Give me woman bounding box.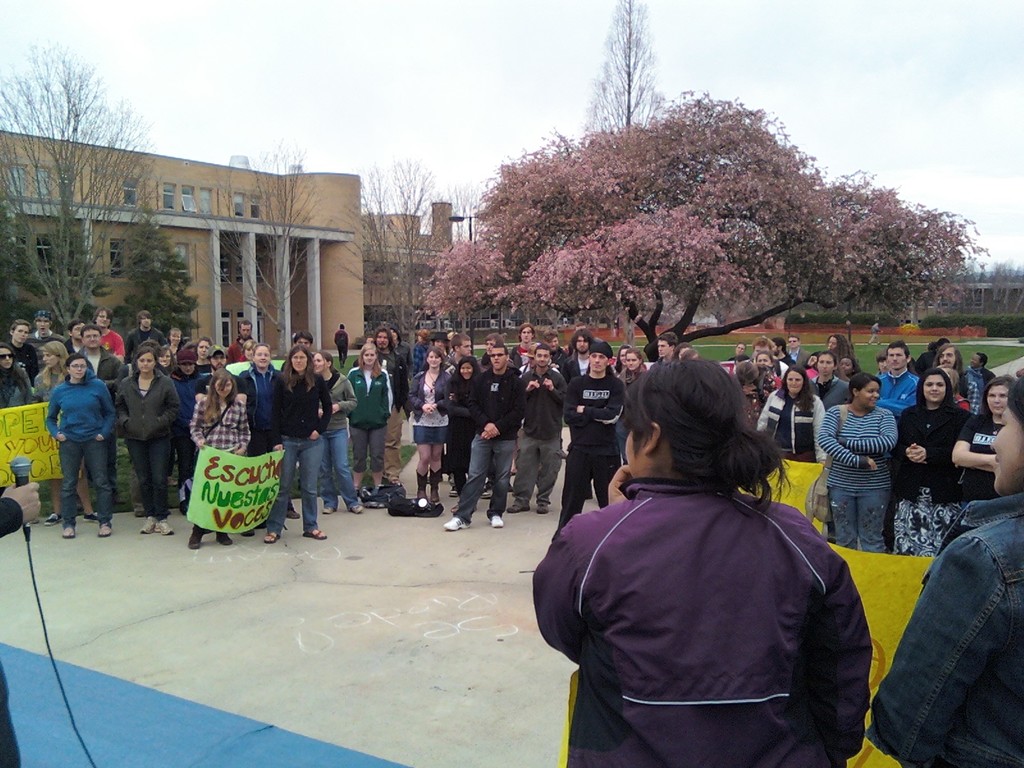
region(444, 358, 486, 500).
